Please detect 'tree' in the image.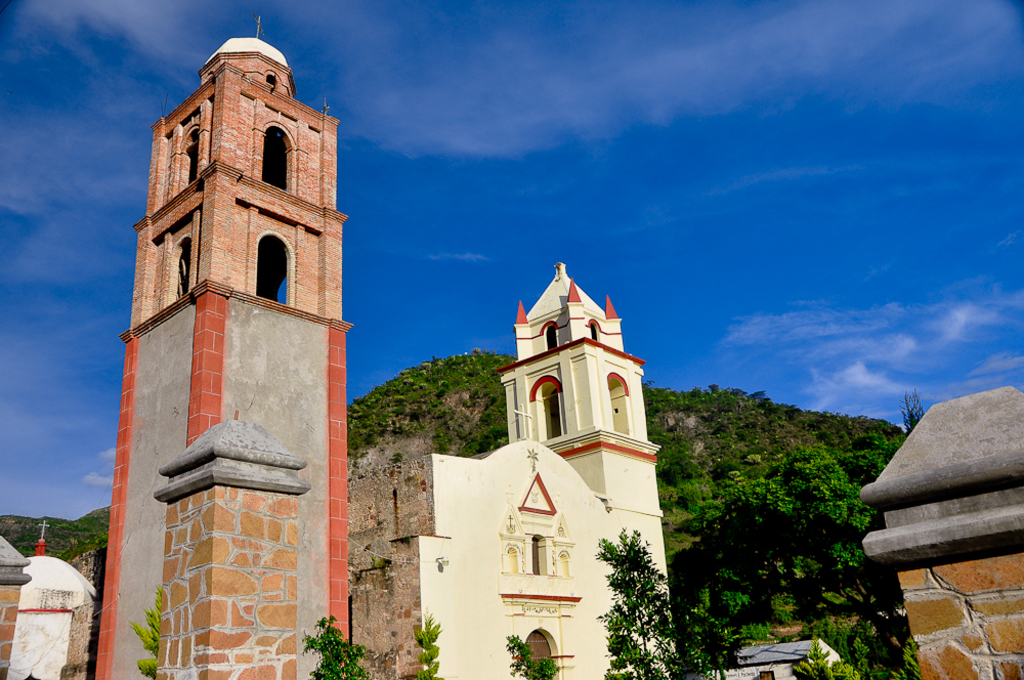
<region>409, 609, 445, 679</region>.
